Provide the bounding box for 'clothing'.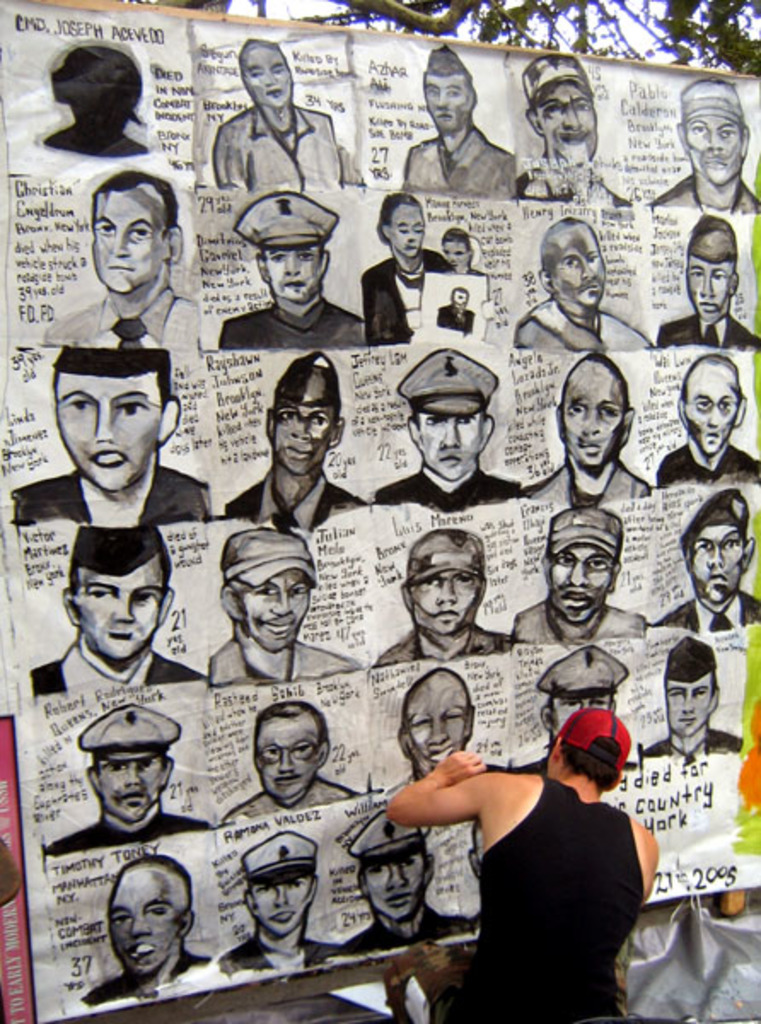
(left=520, top=288, right=645, bottom=345).
